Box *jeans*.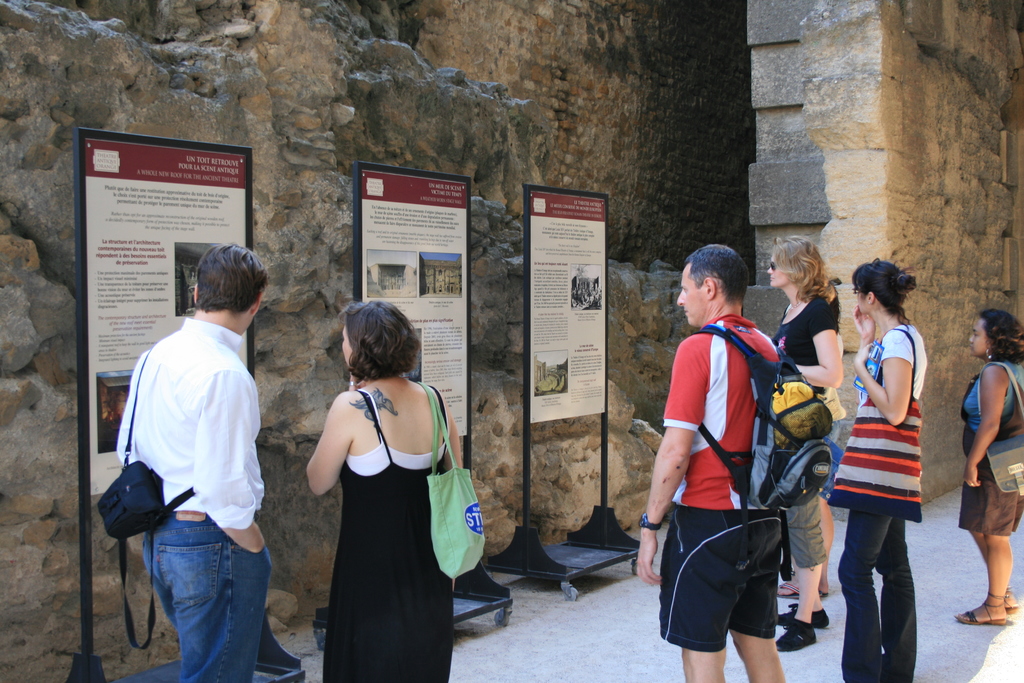
bbox(141, 511, 274, 682).
